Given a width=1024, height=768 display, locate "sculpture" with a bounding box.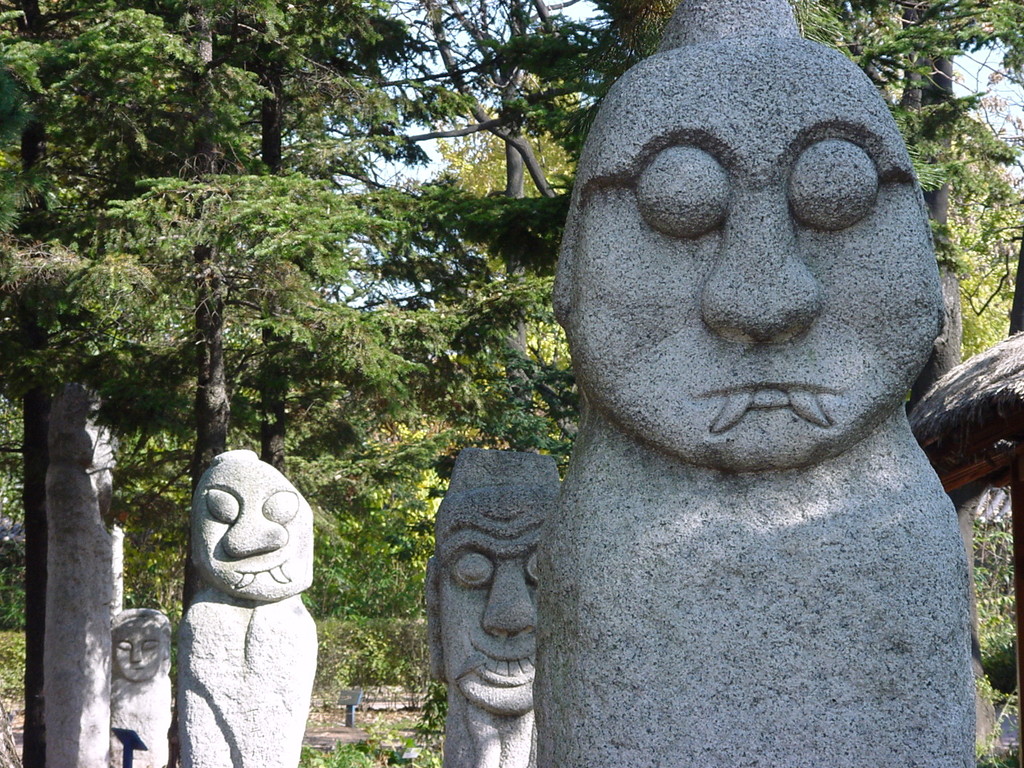
Located: 101 611 177 767.
